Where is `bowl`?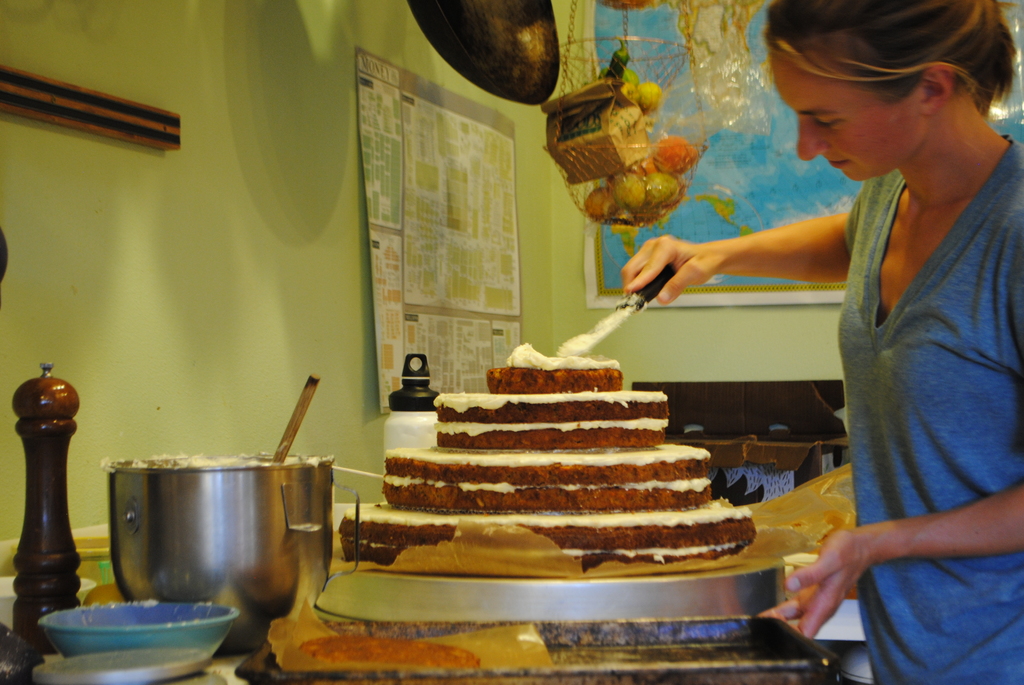
28 604 249 670.
